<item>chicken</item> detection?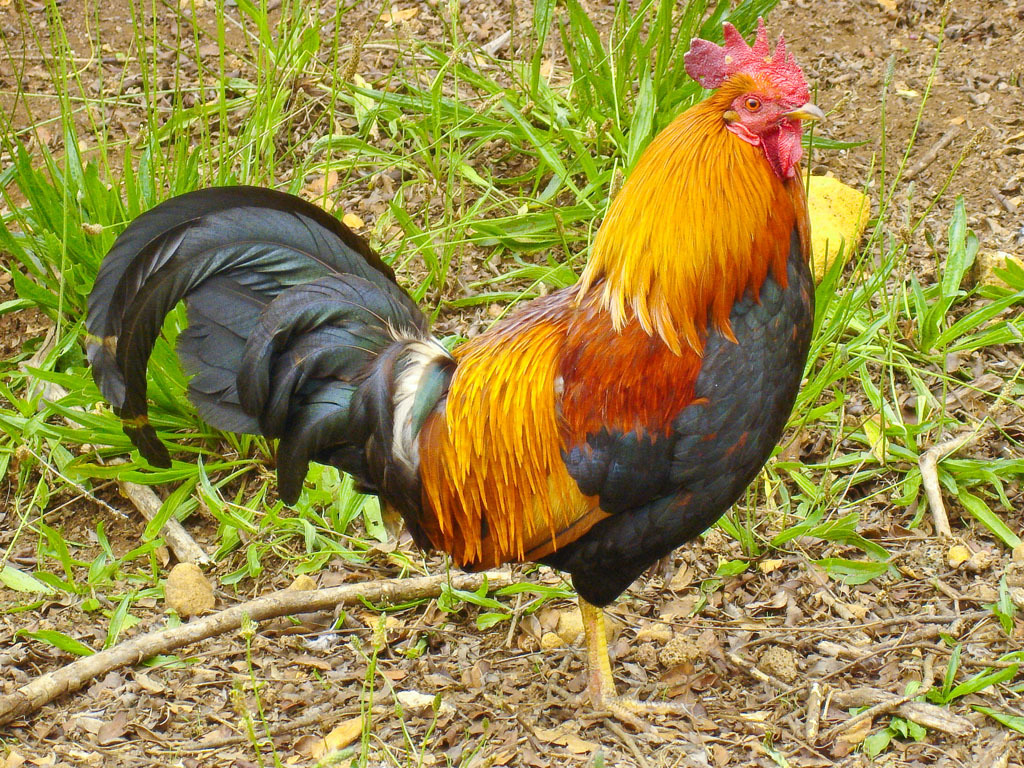
124,20,838,730
